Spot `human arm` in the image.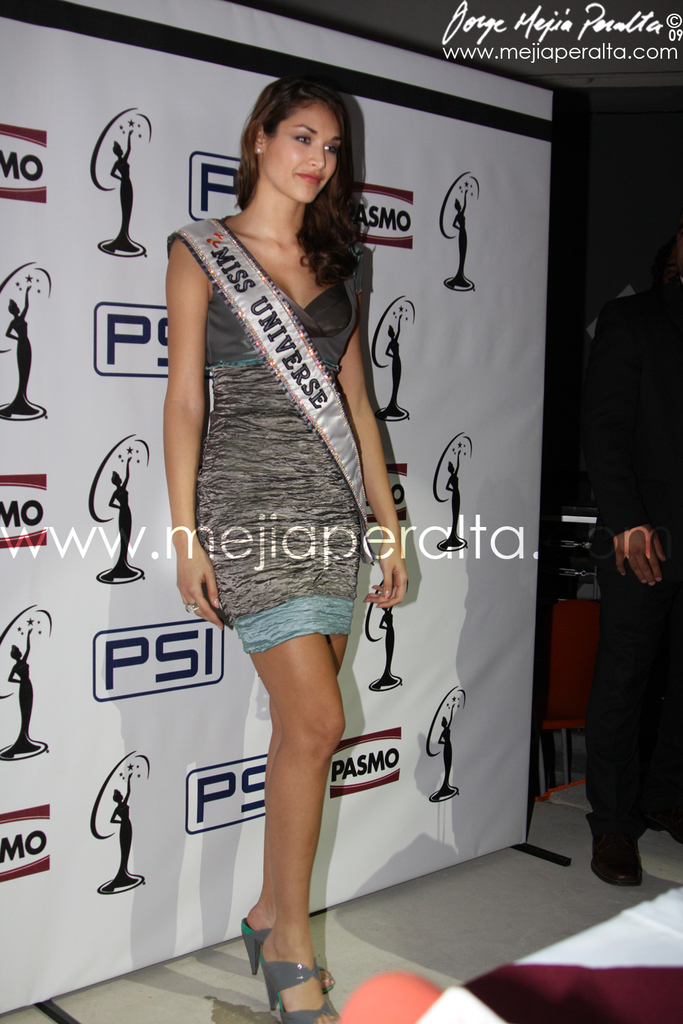
`human arm` found at (576,298,667,586).
